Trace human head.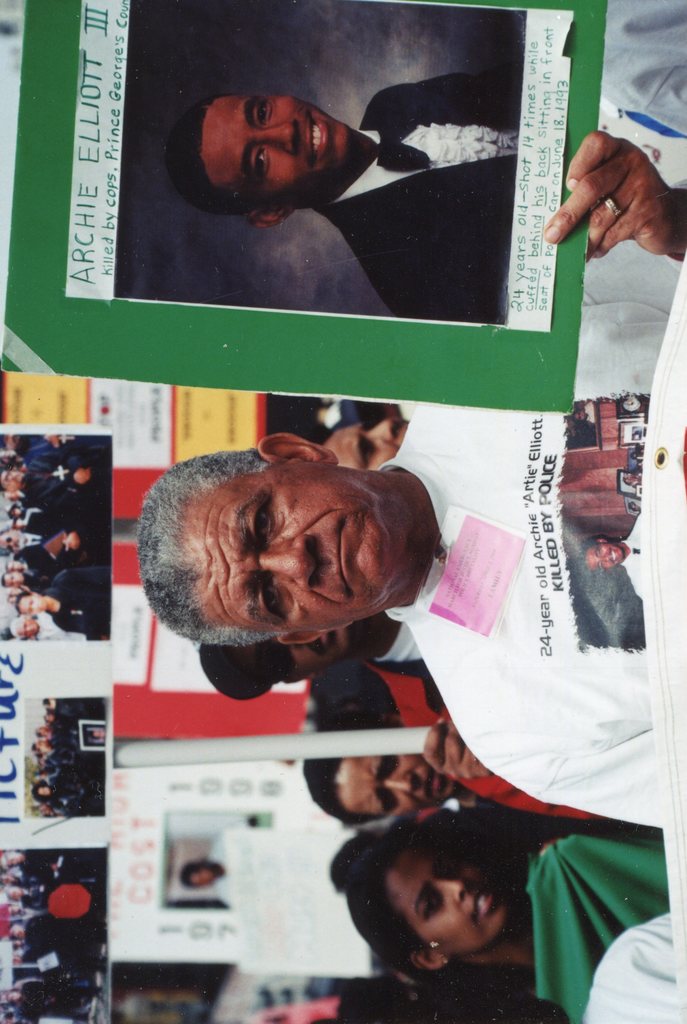
Traced to bbox=[134, 428, 444, 655].
